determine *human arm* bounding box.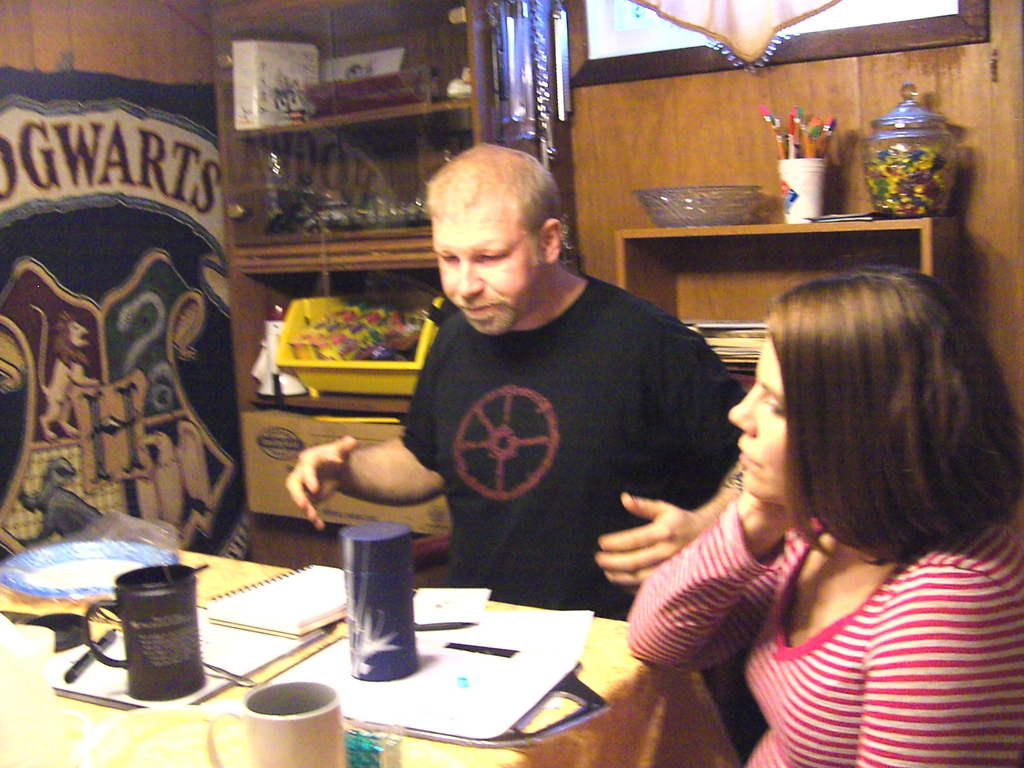
Determined: x1=282, y1=323, x2=452, y2=582.
